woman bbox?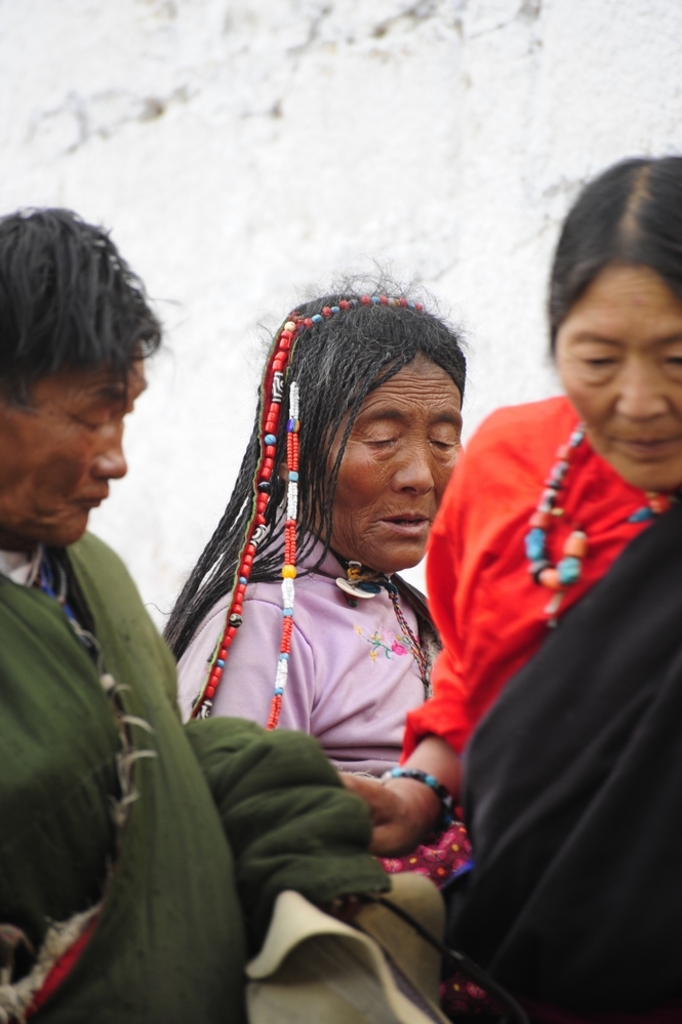
detection(148, 281, 485, 830)
